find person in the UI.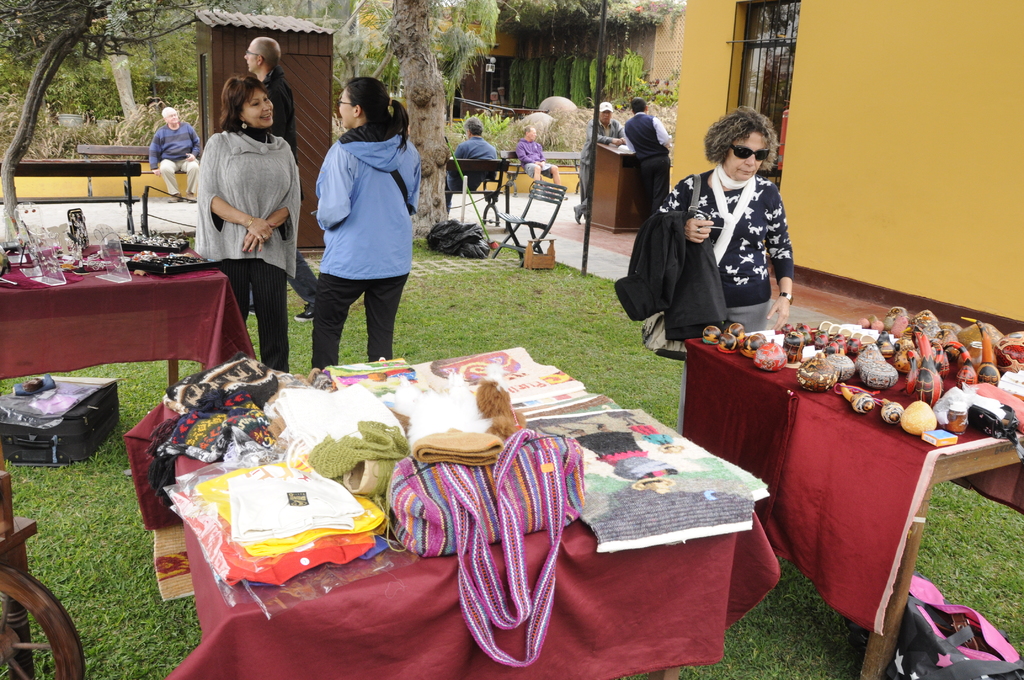
UI element at <region>621, 88, 684, 226</region>.
